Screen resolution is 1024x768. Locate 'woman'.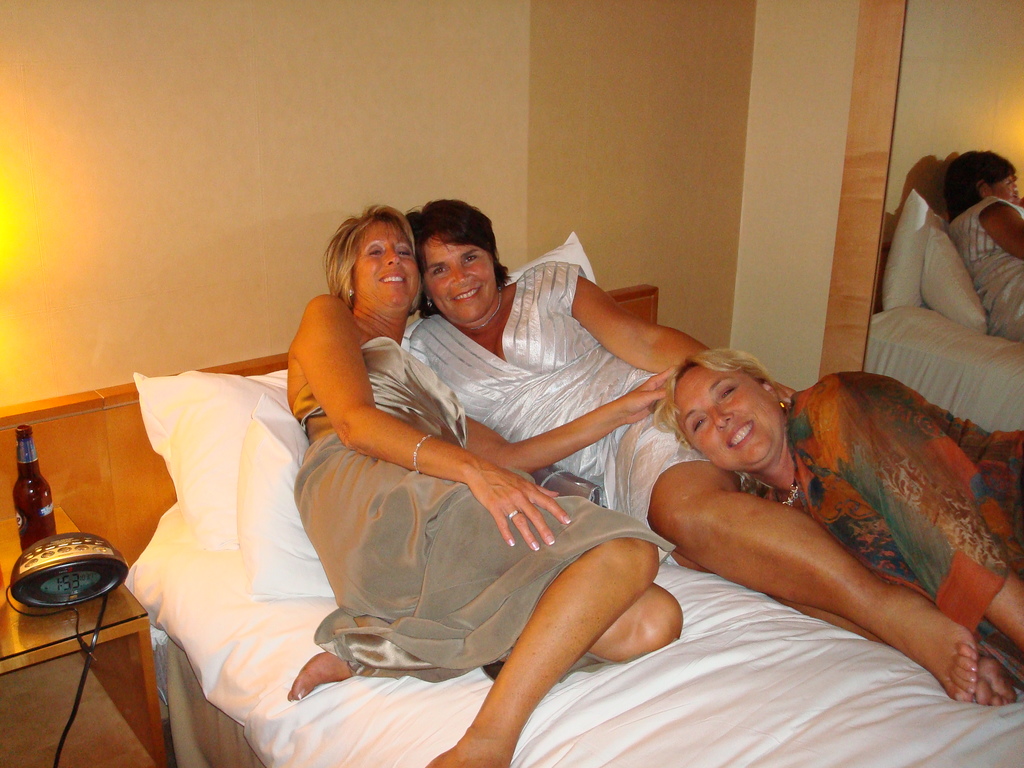
<region>395, 191, 1014, 701</region>.
